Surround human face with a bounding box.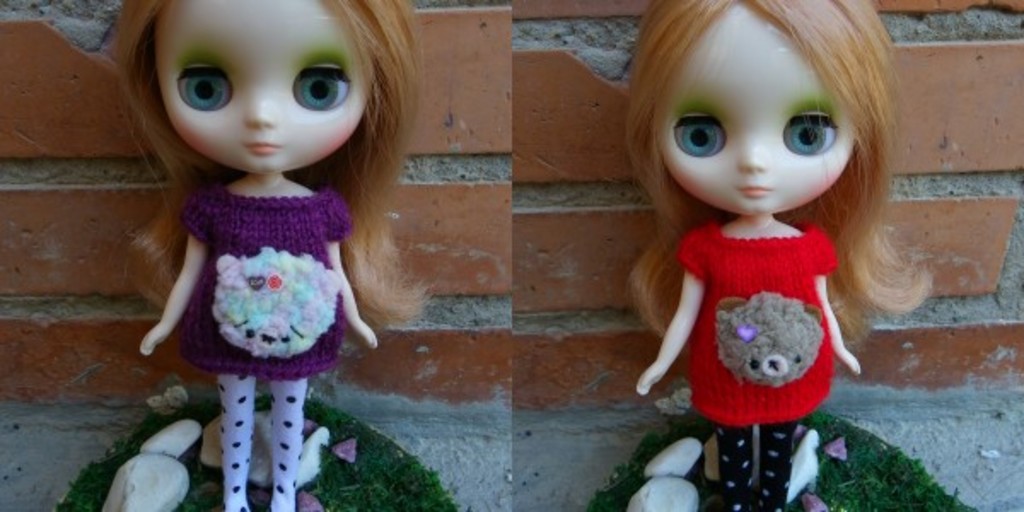
[655, 5, 853, 215].
